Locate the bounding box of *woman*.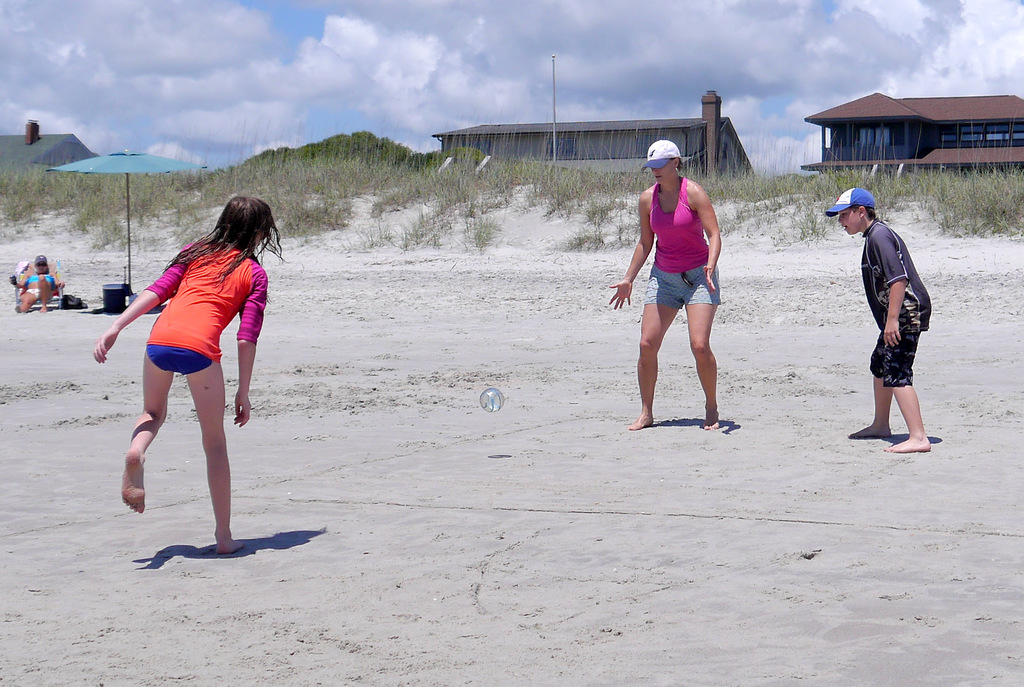
Bounding box: crop(14, 252, 65, 318).
